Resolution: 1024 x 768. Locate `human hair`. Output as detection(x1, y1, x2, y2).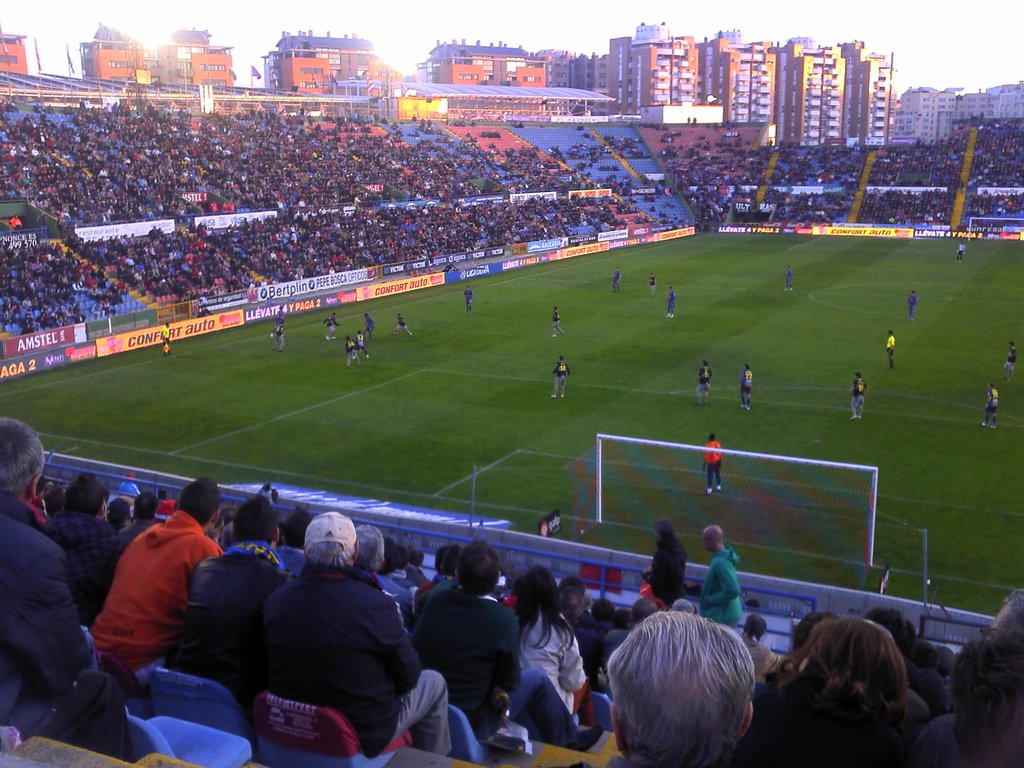
detection(429, 546, 444, 574).
